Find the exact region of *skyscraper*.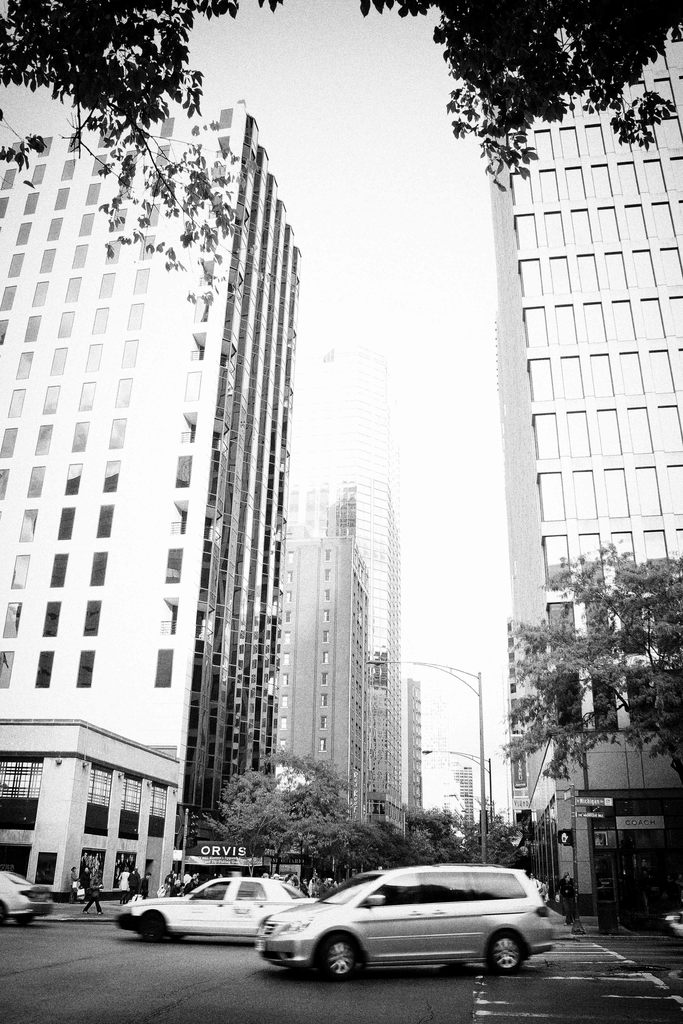
Exact region: 302 480 412 886.
